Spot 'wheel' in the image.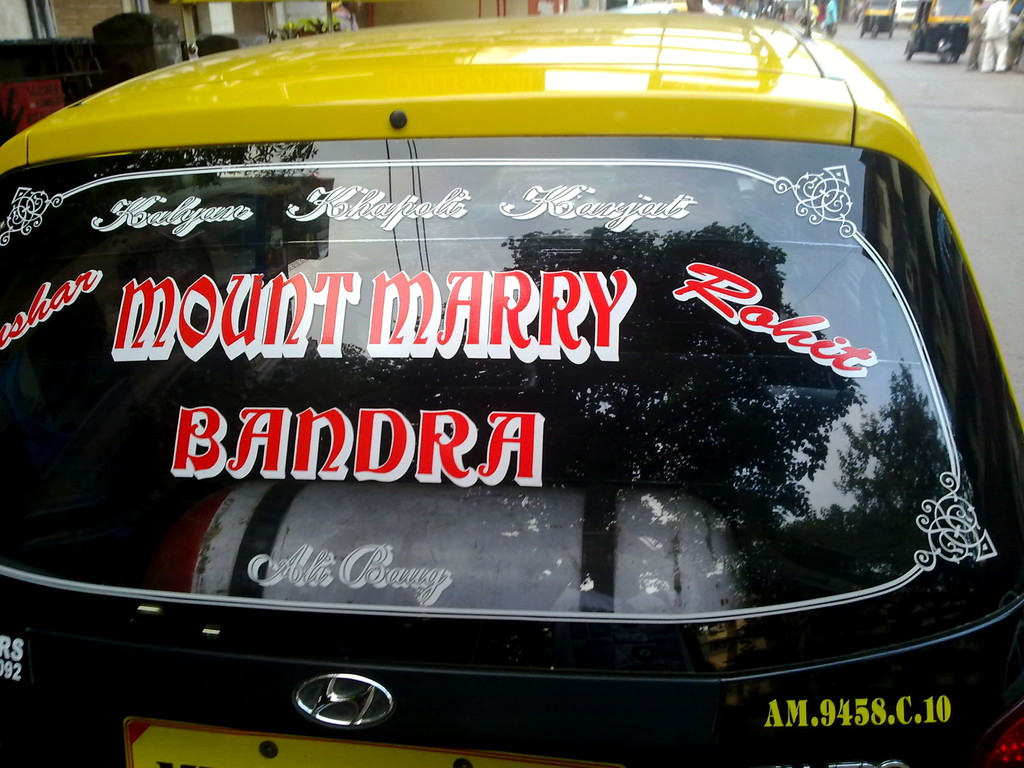
'wheel' found at (872, 27, 880, 43).
